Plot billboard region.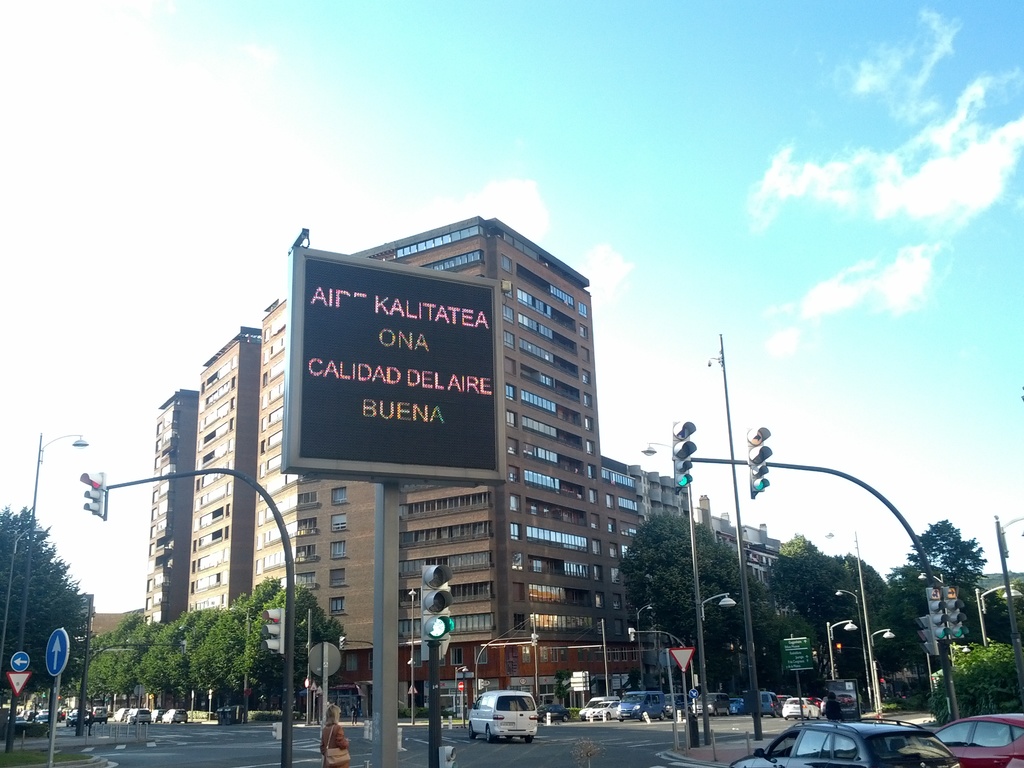
Plotted at bbox=(294, 273, 511, 483).
